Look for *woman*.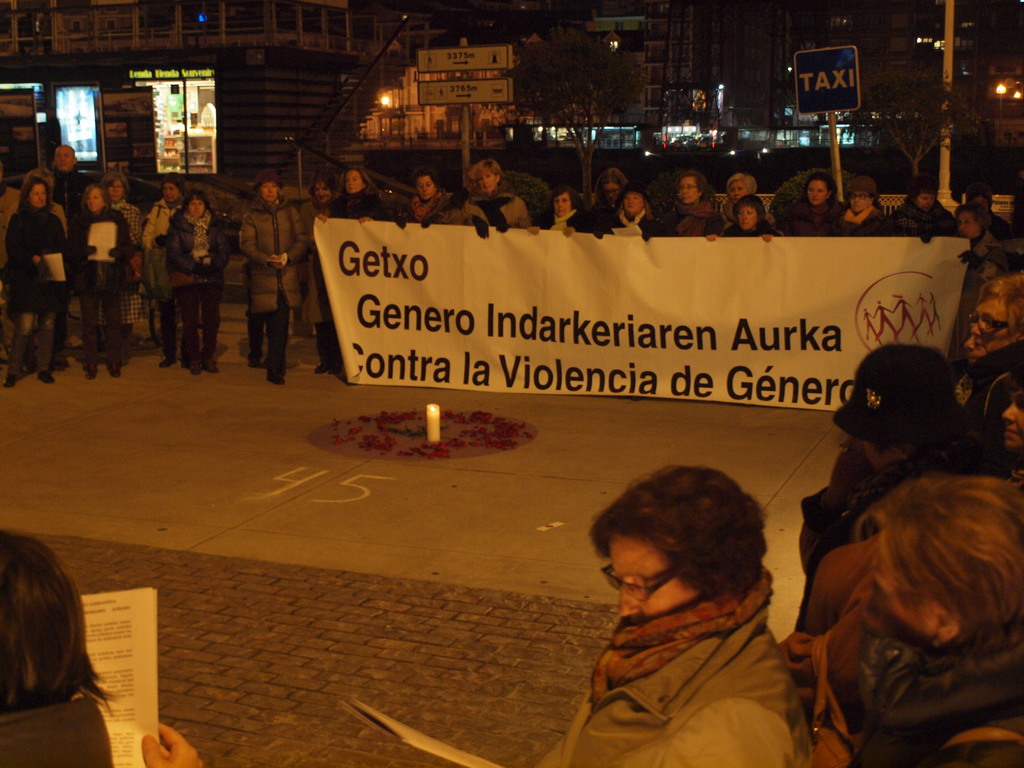
Found: l=809, t=178, r=852, b=241.
